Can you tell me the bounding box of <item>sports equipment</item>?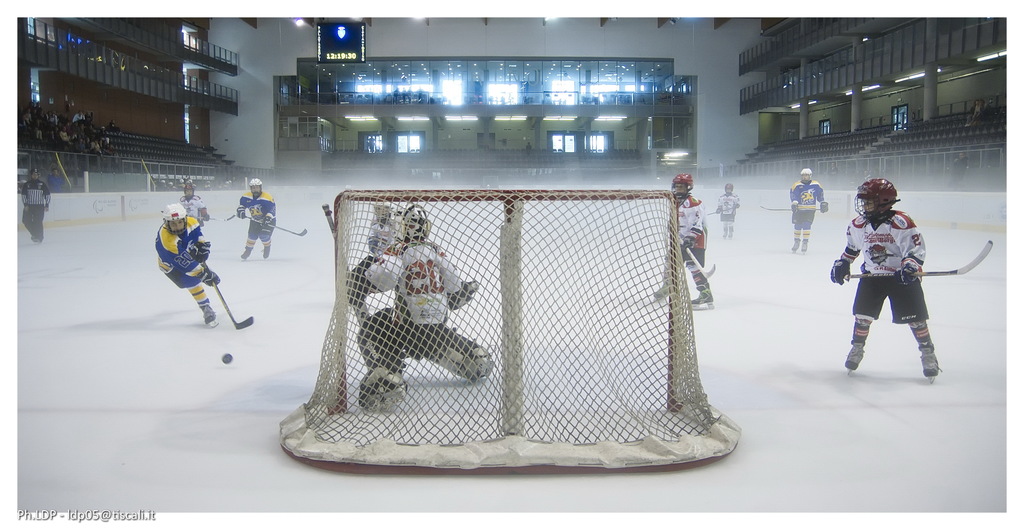
x1=249, y1=215, x2=306, y2=236.
